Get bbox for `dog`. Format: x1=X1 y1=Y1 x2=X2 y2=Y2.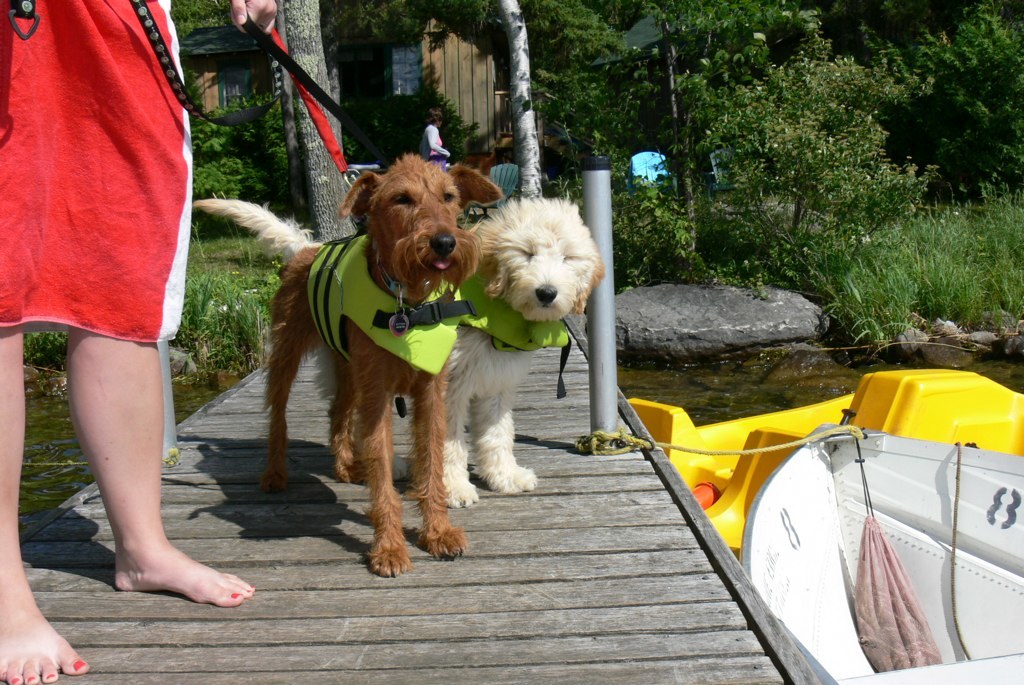
x1=190 y1=190 x2=606 y2=506.
